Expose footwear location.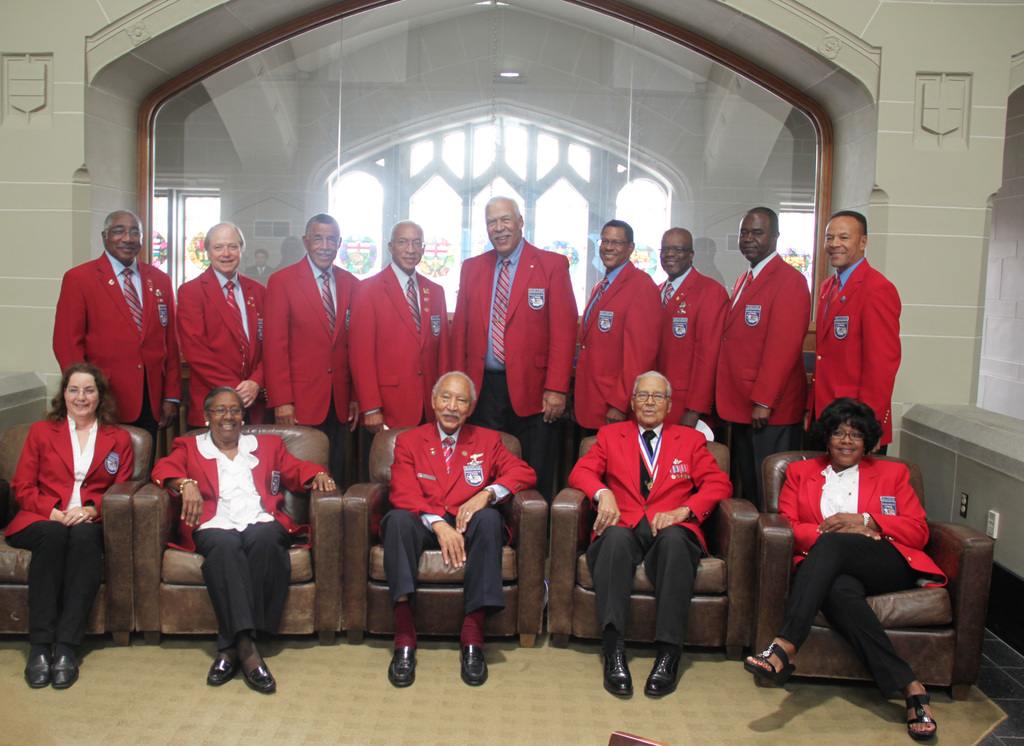
Exposed at 743,637,797,681.
